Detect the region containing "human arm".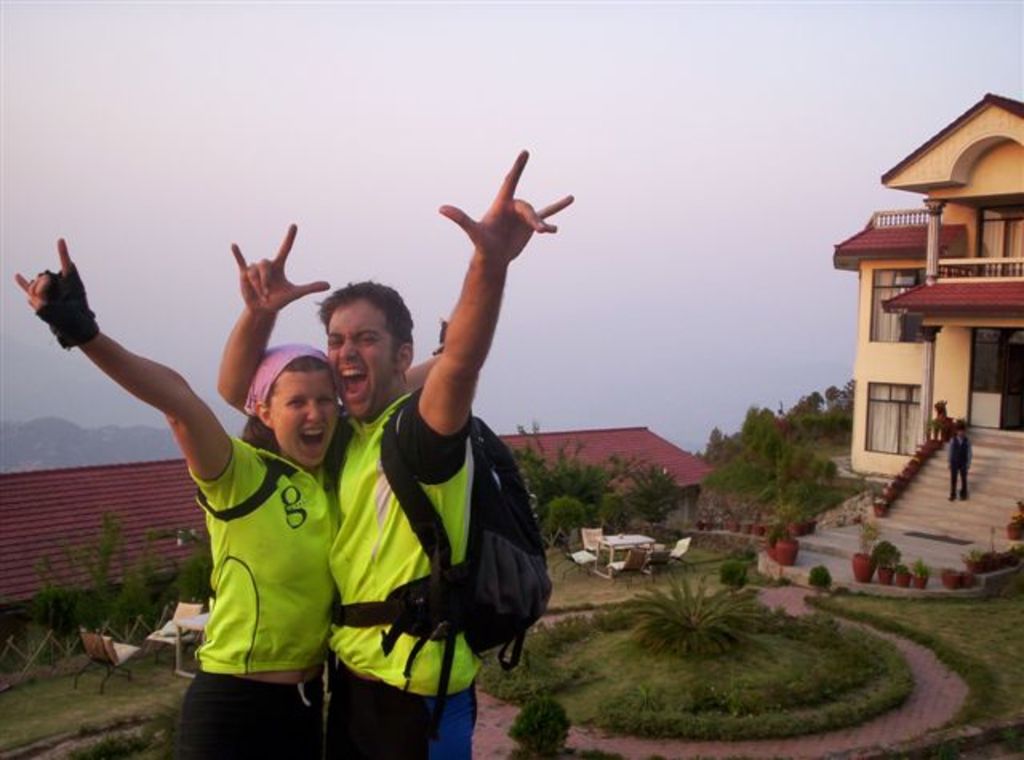
<box>214,214,333,419</box>.
